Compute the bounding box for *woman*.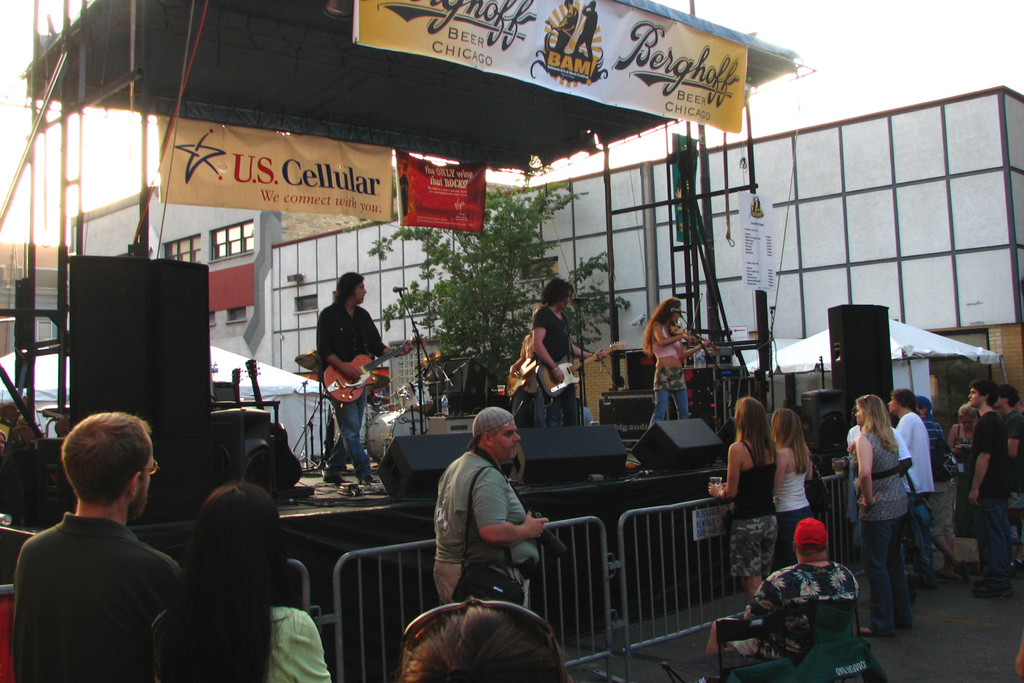
151 479 331 682.
